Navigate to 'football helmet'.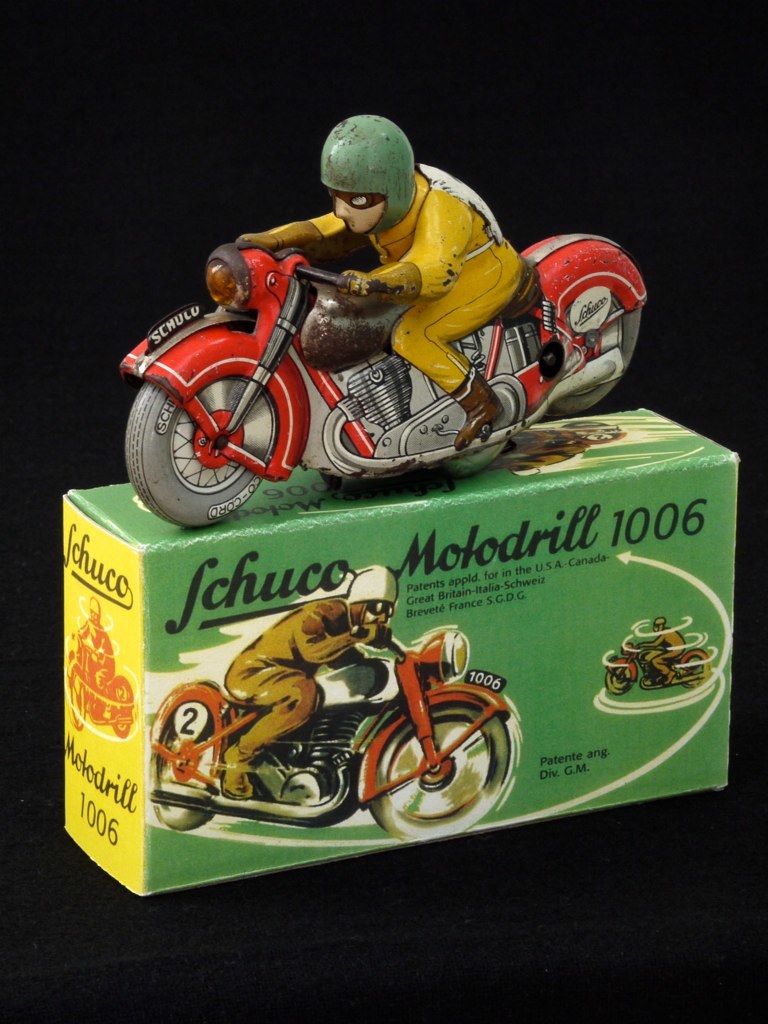
Navigation target: rect(308, 110, 418, 231).
